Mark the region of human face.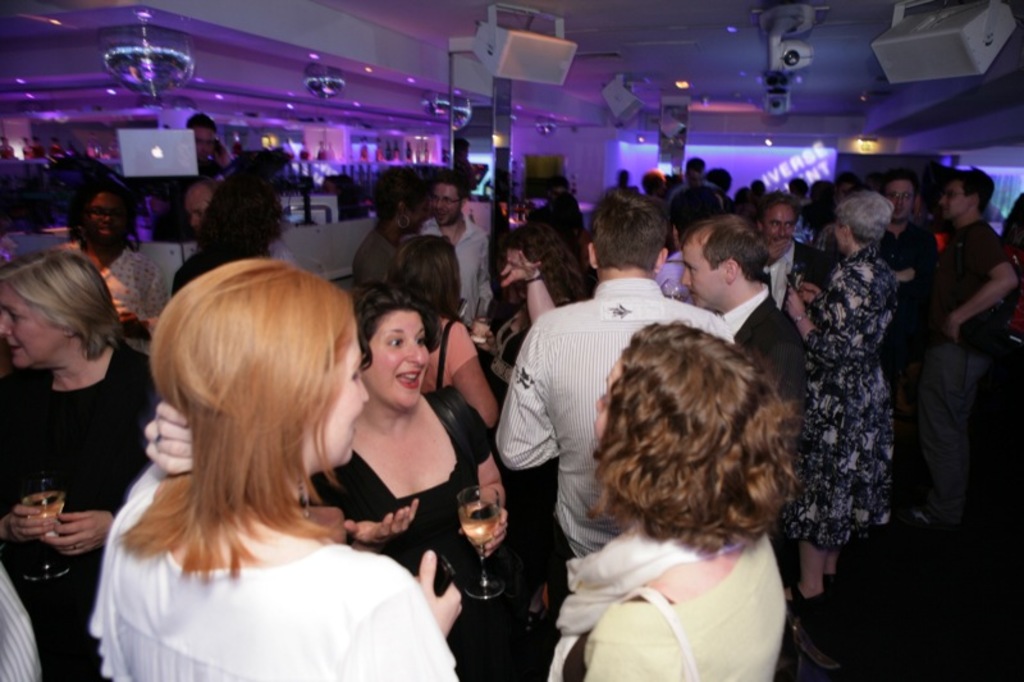
Region: select_region(933, 179, 965, 216).
